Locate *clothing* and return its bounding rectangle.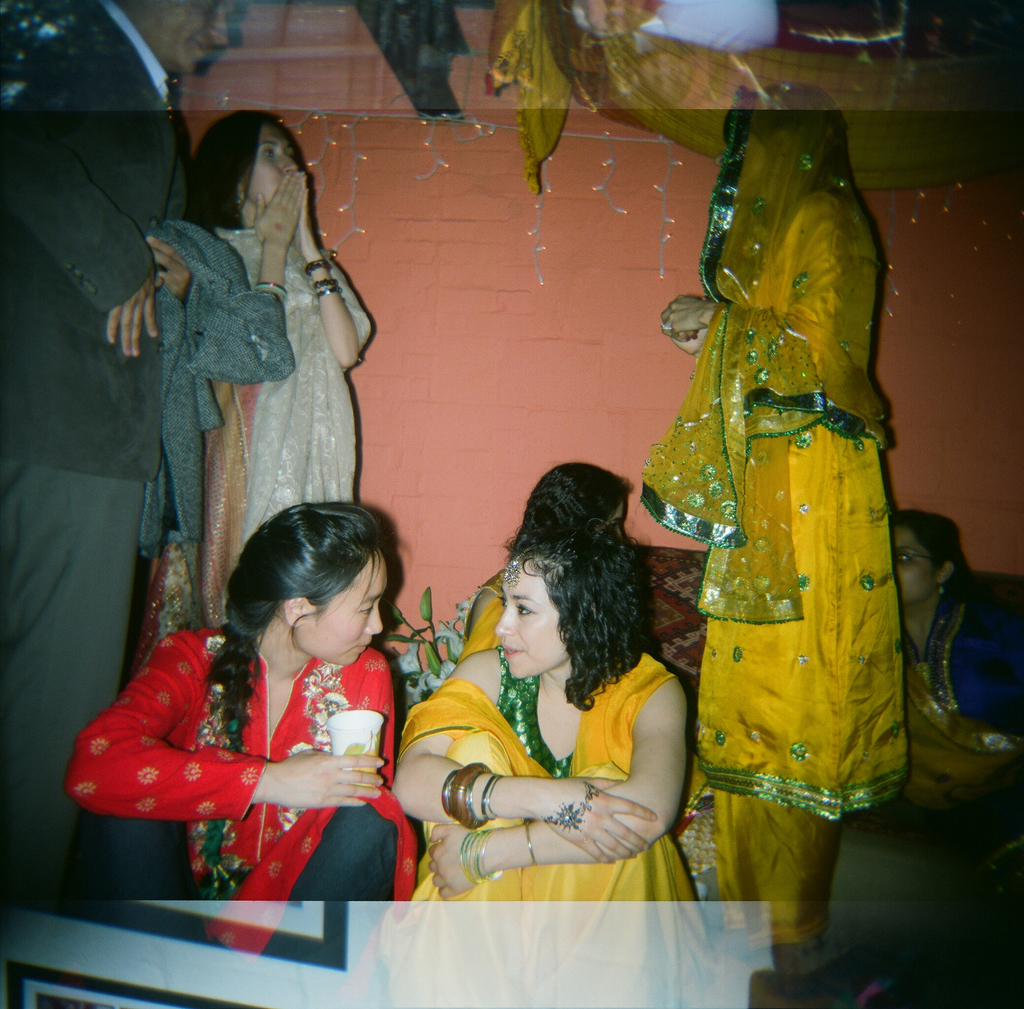
bbox(641, 82, 909, 953).
